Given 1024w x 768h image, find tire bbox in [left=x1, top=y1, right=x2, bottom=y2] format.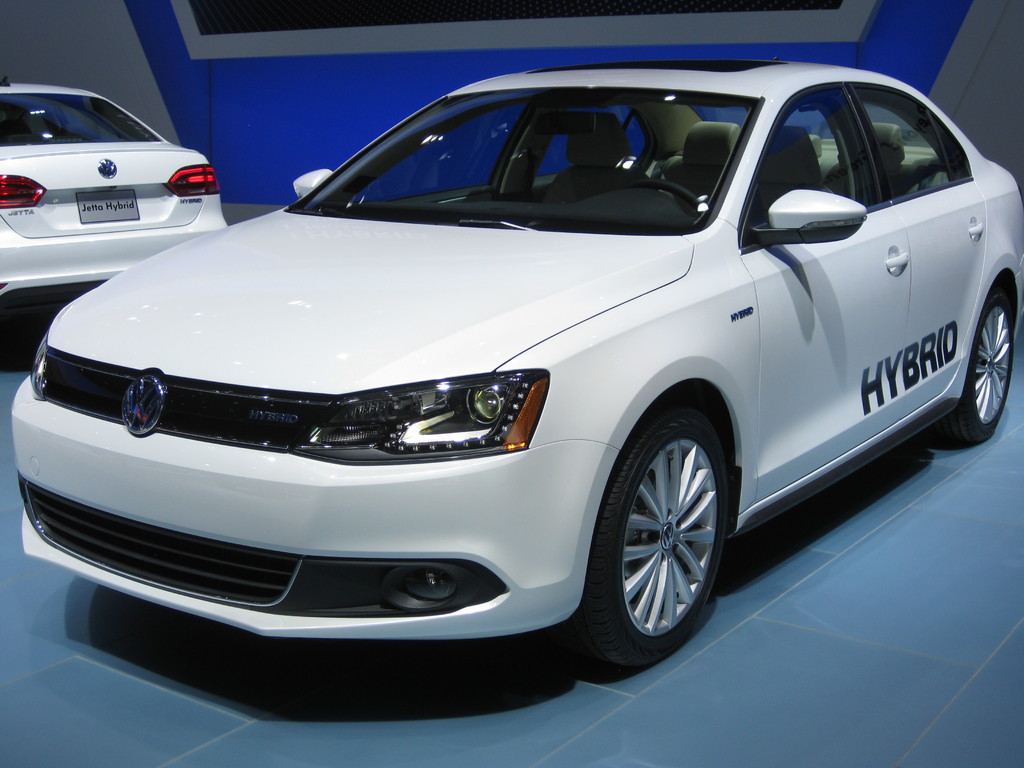
[left=936, top=284, right=1014, bottom=447].
